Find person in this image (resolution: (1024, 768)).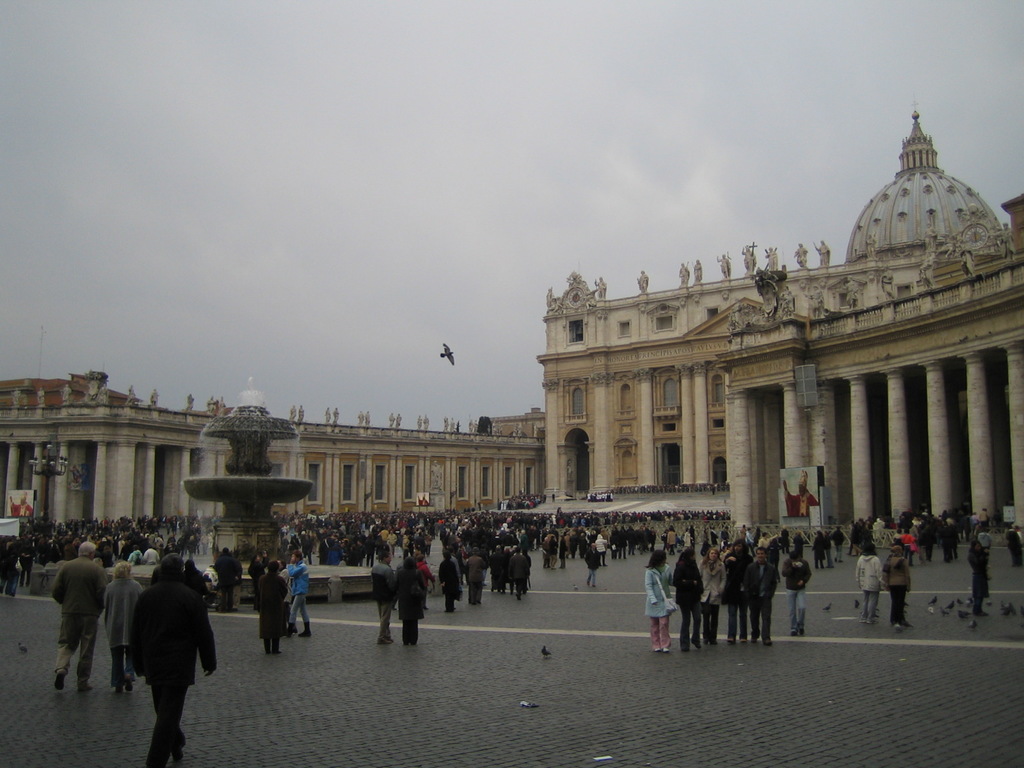
crop(559, 532, 568, 569).
